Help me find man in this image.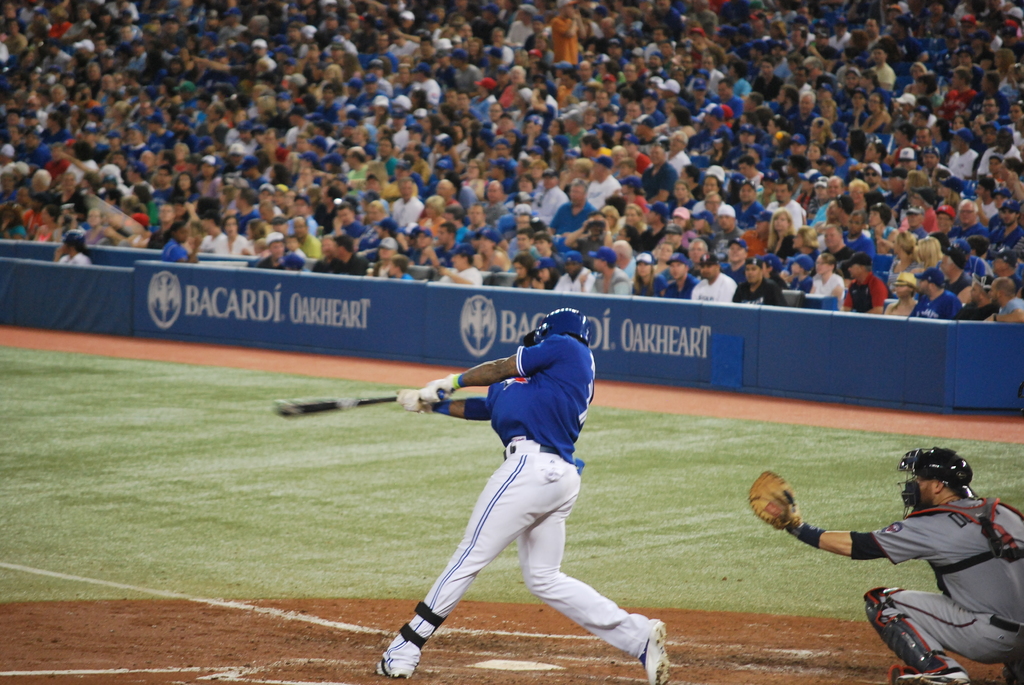
Found it: 575,65,602,99.
